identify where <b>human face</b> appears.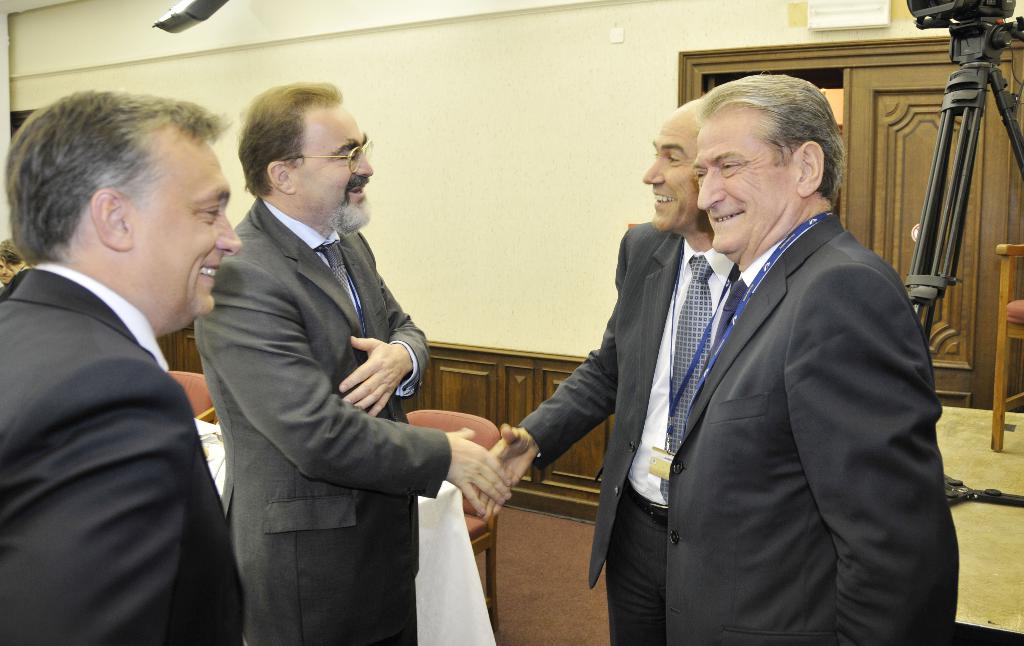
Appears at rect(134, 128, 244, 317).
